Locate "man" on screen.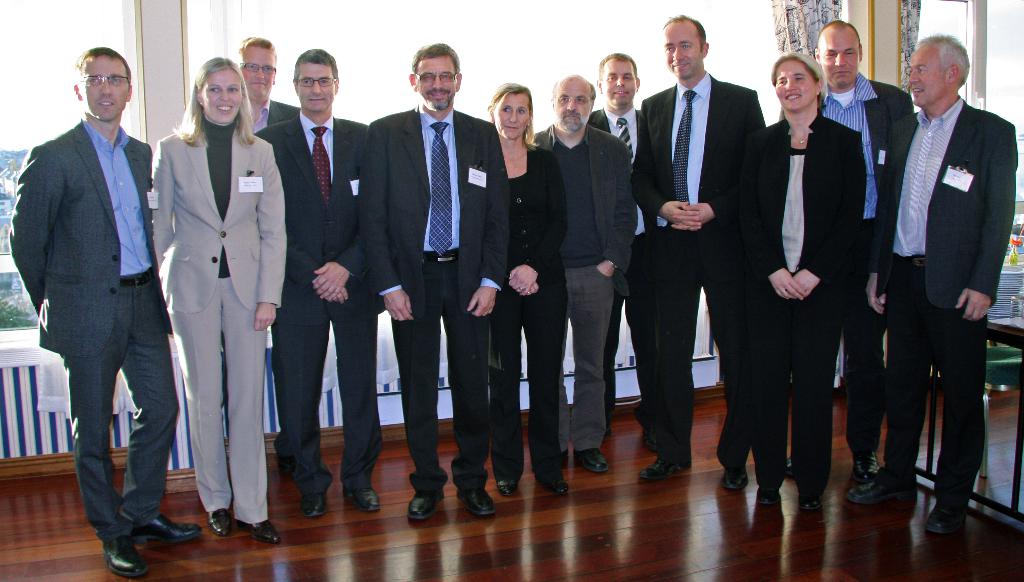
On screen at [left=777, top=18, right=916, bottom=483].
